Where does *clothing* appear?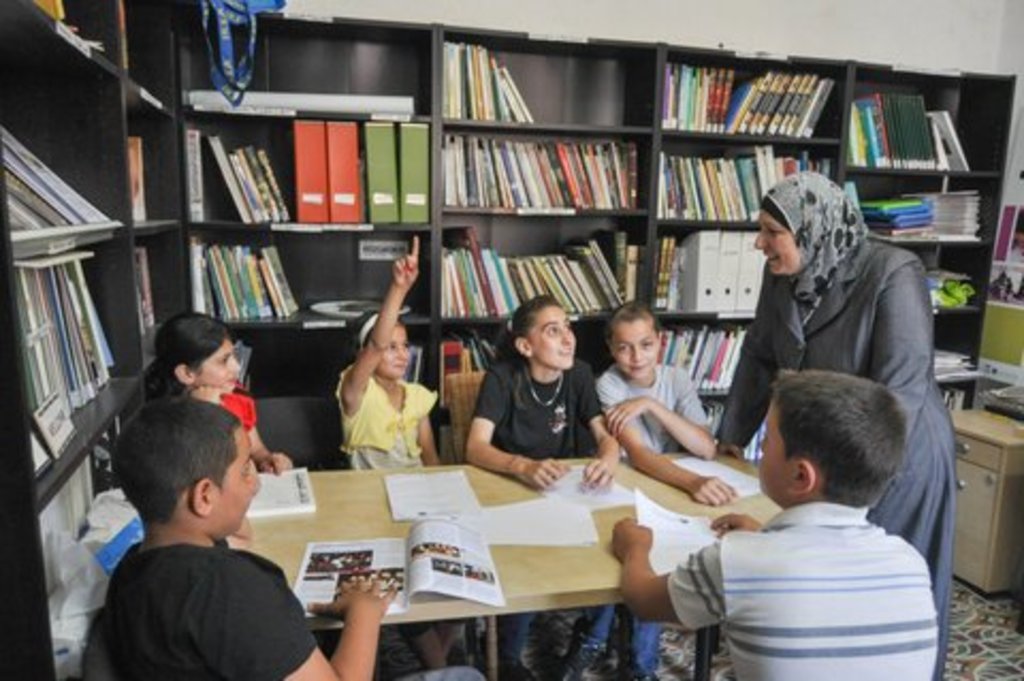
Appears at [x1=331, y1=359, x2=437, y2=643].
